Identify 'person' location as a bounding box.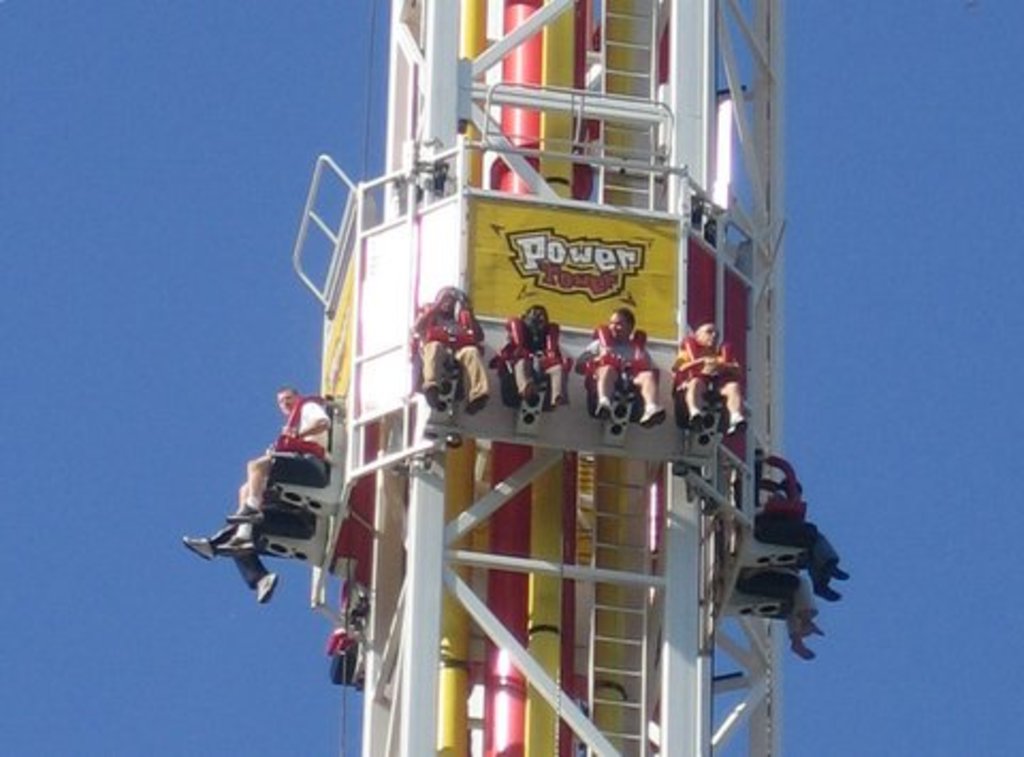
<bbox>779, 574, 828, 657</bbox>.
